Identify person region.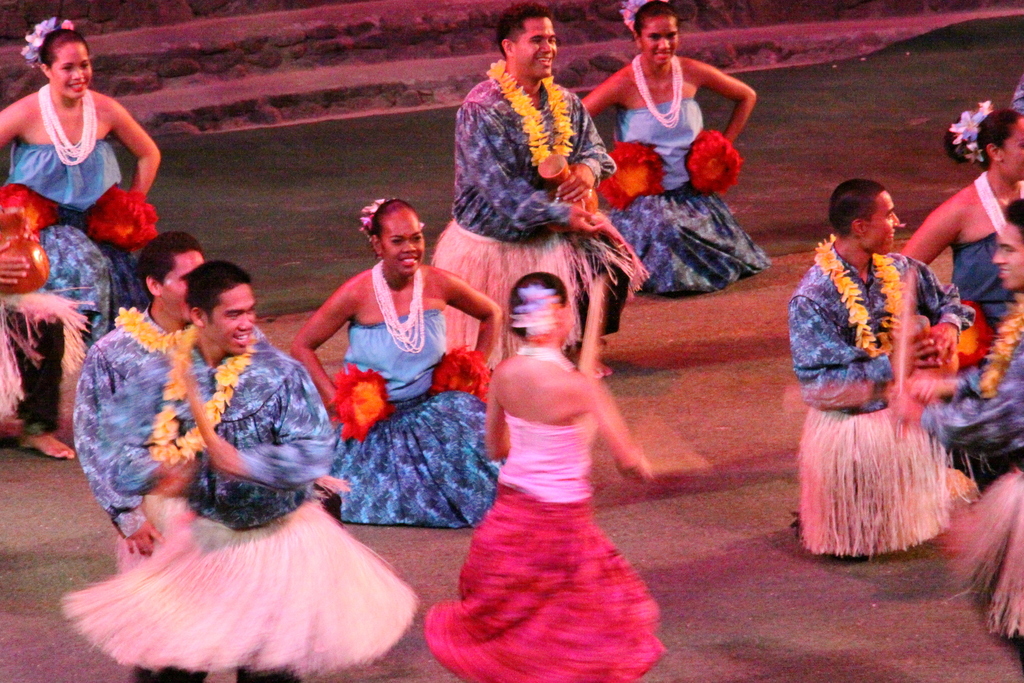
Region: {"x1": 280, "y1": 198, "x2": 505, "y2": 529}.
